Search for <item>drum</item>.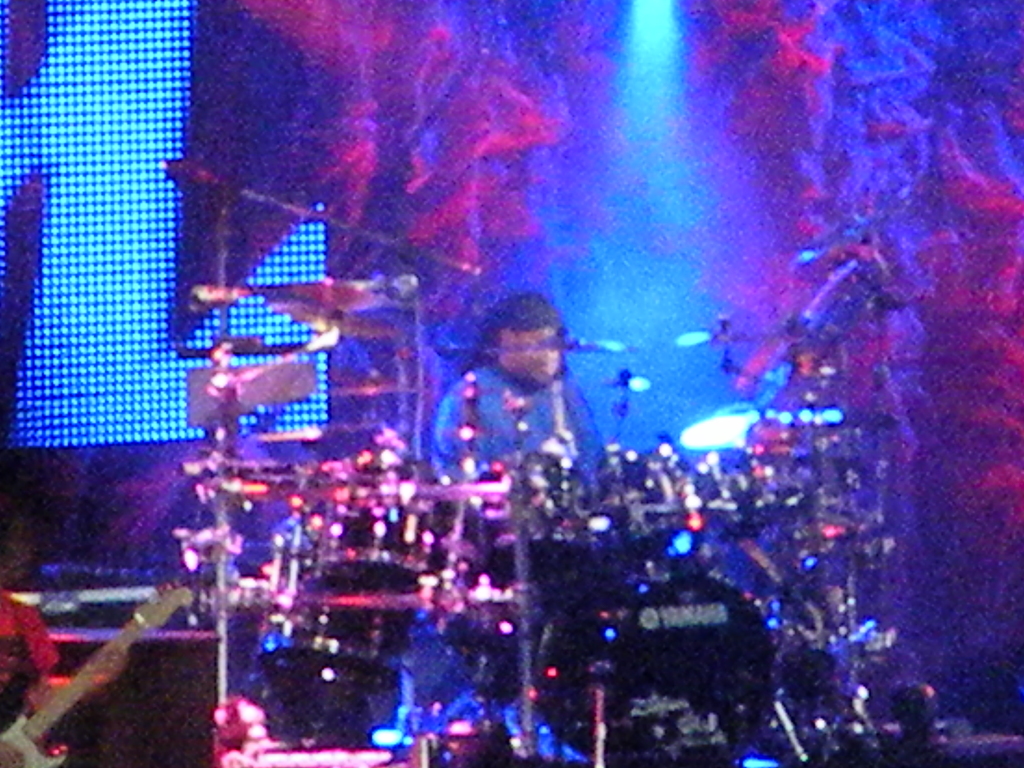
Found at (324, 458, 461, 581).
